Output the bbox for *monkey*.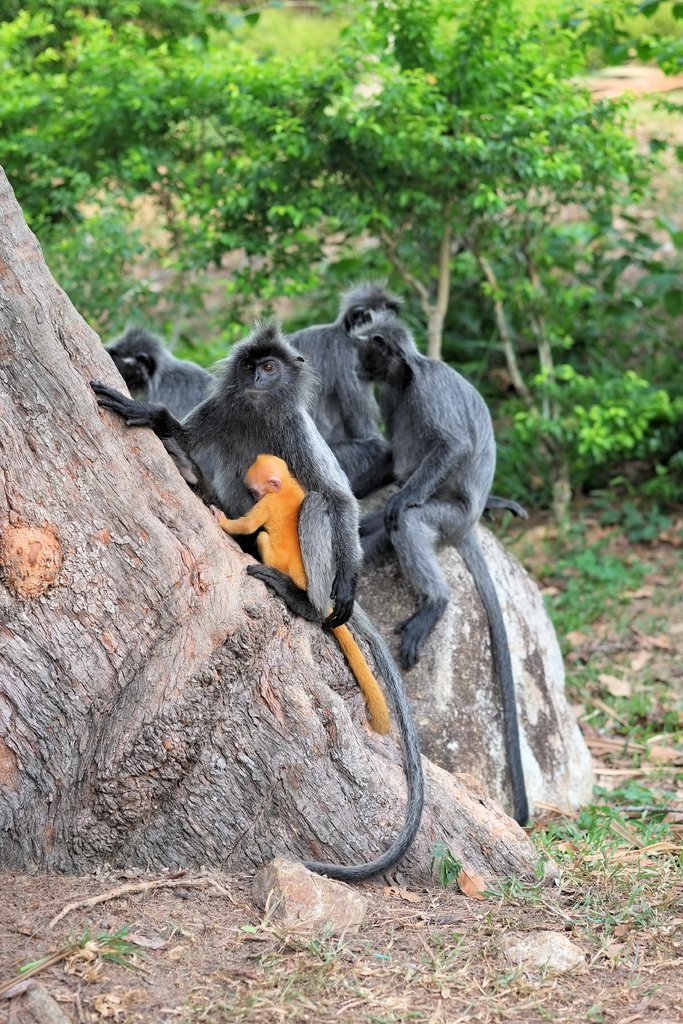
<region>115, 328, 217, 417</region>.
